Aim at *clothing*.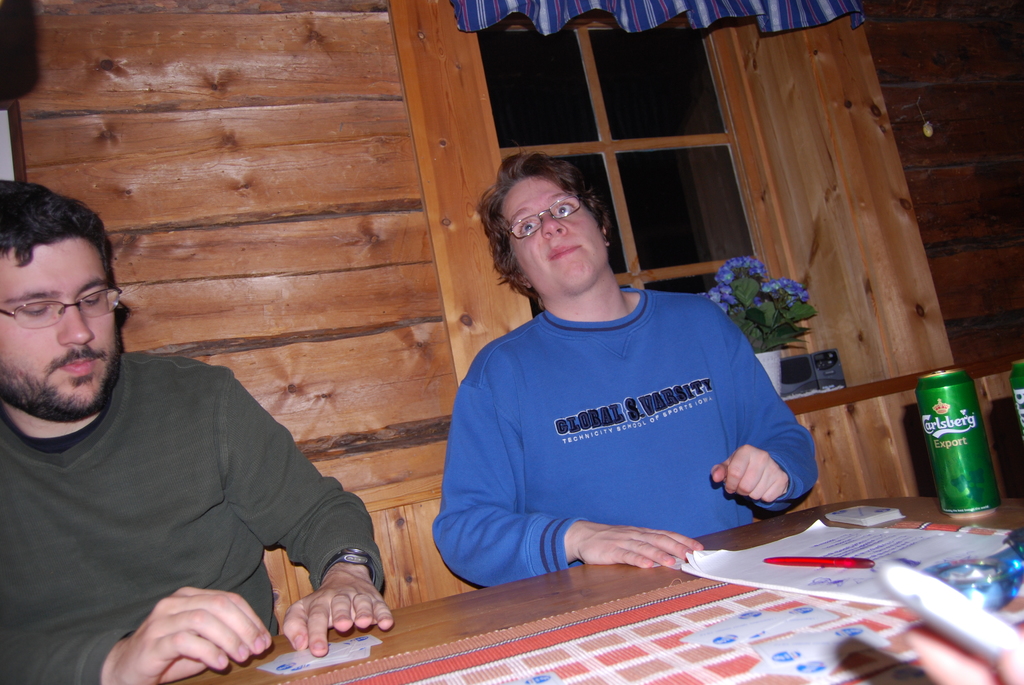
Aimed at 436/246/816/584.
